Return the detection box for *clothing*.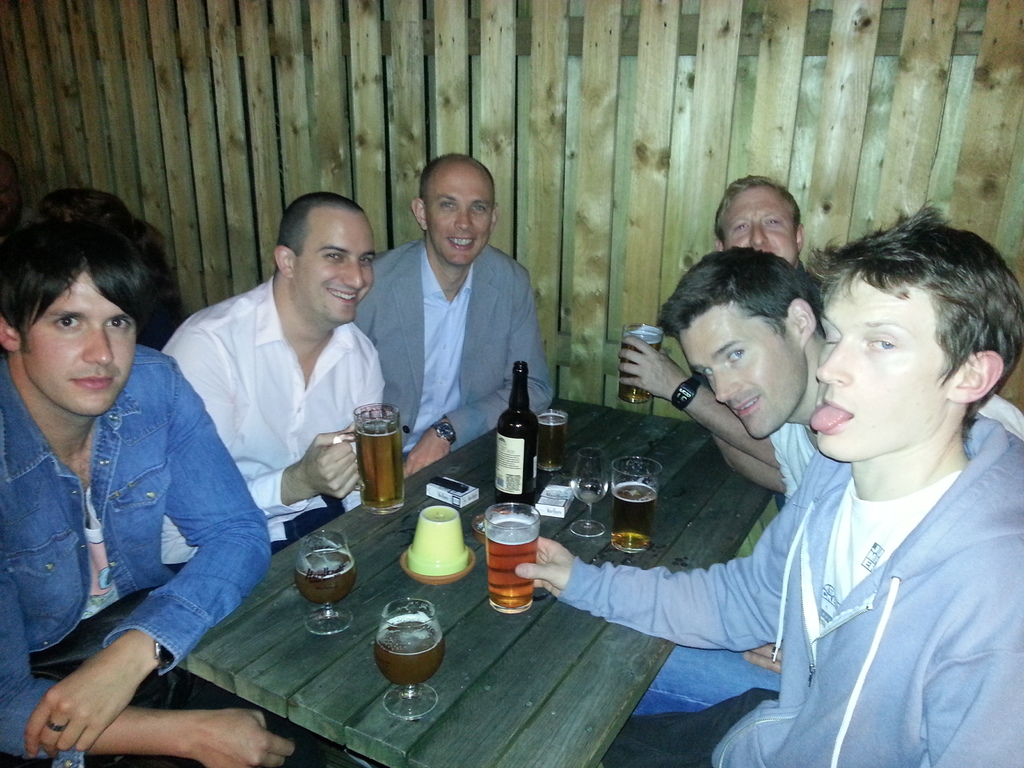
select_region(766, 421, 822, 509).
